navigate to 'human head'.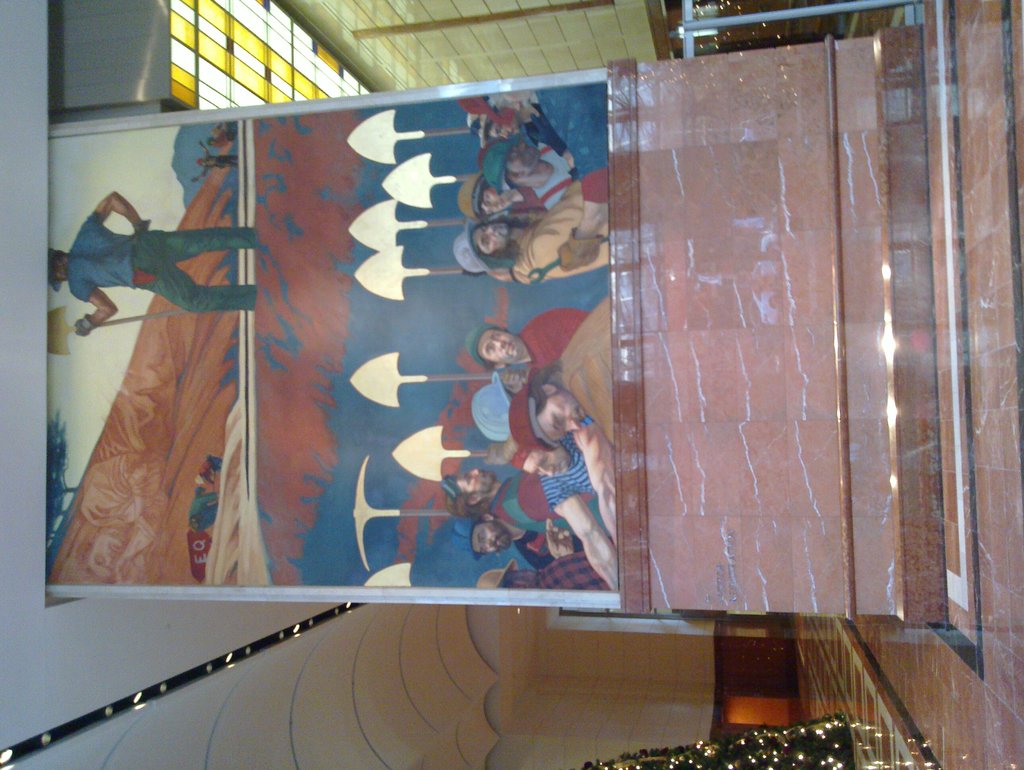
Navigation target: [453,510,510,561].
